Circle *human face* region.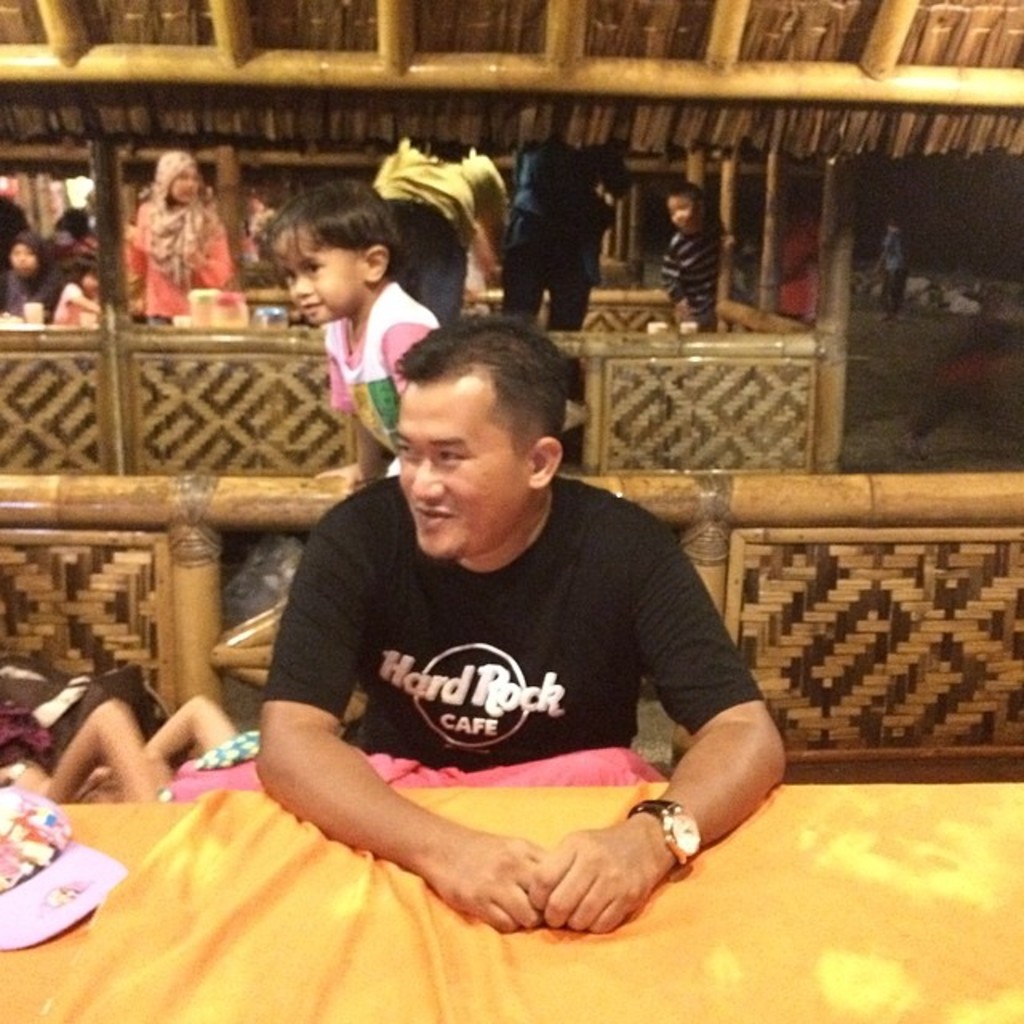
Region: <region>394, 366, 533, 558</region>.
